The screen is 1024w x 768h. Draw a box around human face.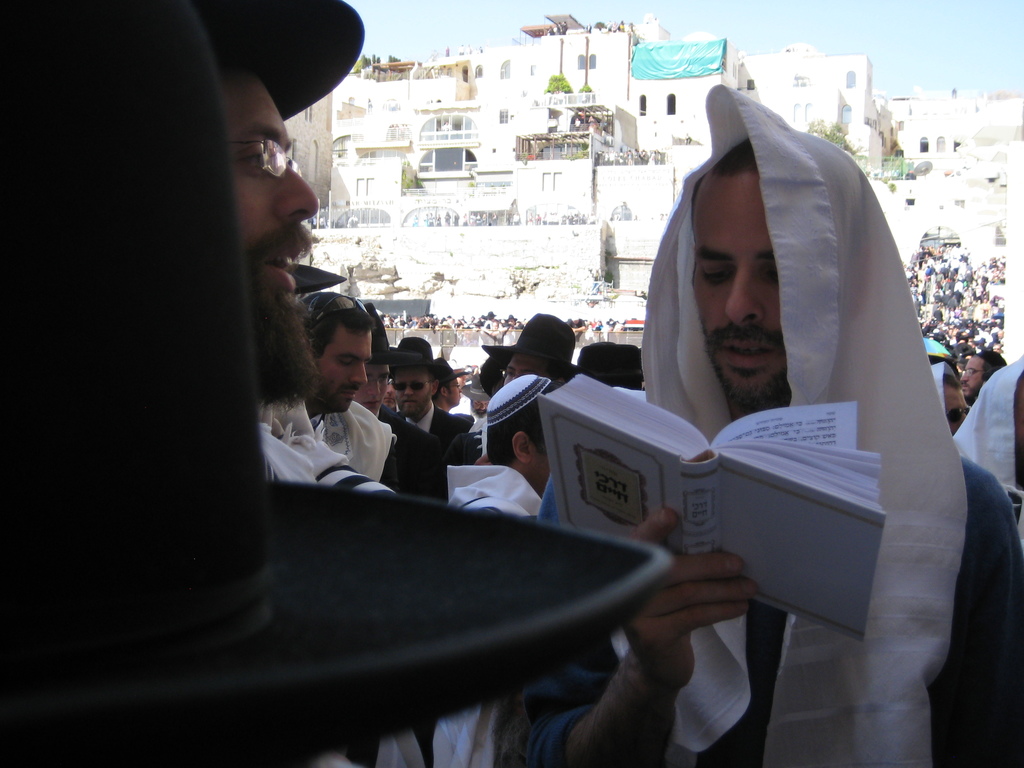
select_region(940, 383, 973, 426).
